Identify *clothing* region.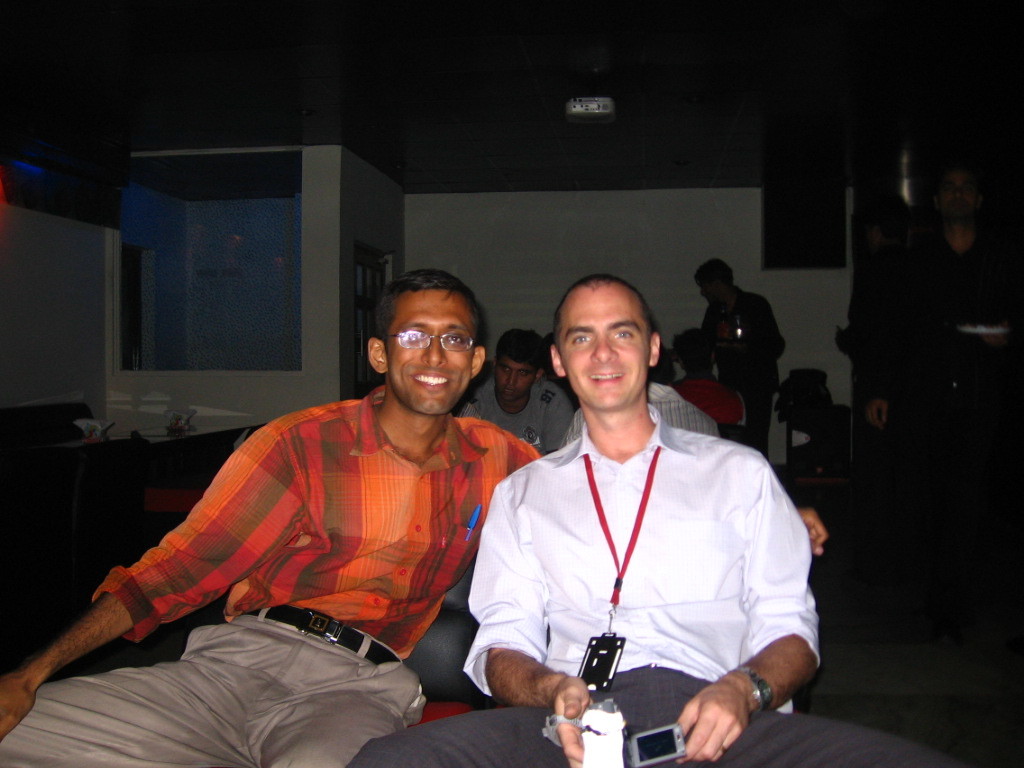
Region: 338/414/964/767.
